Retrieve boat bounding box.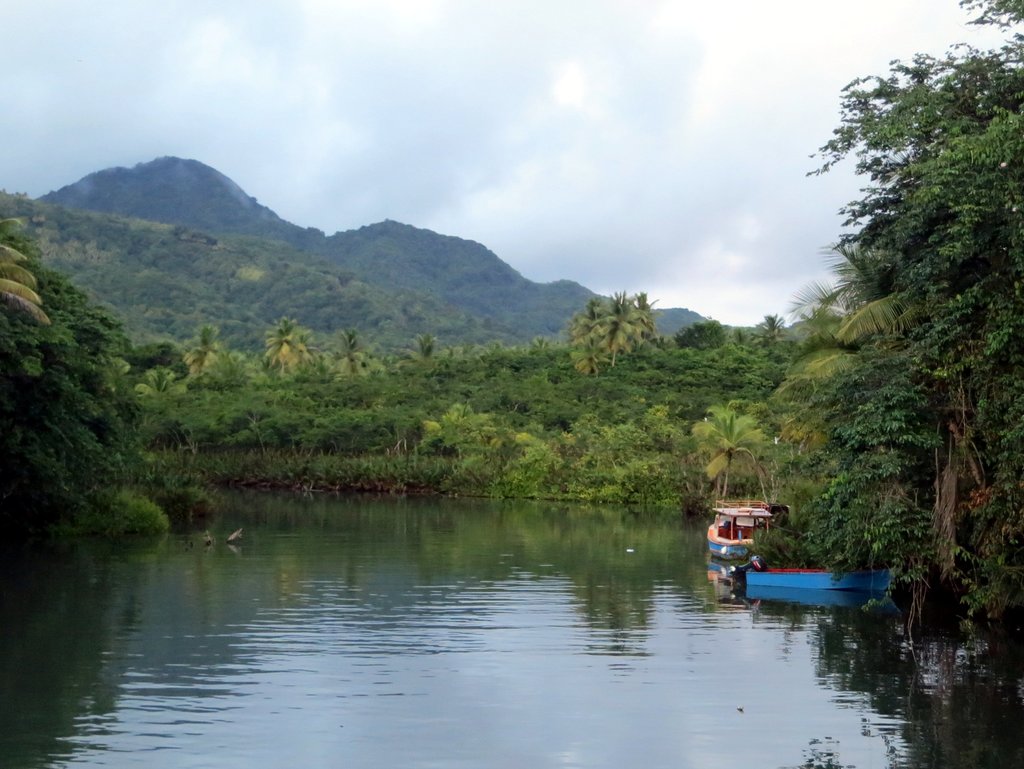
Bounding box: Rect(712, 539, 896, 624).
